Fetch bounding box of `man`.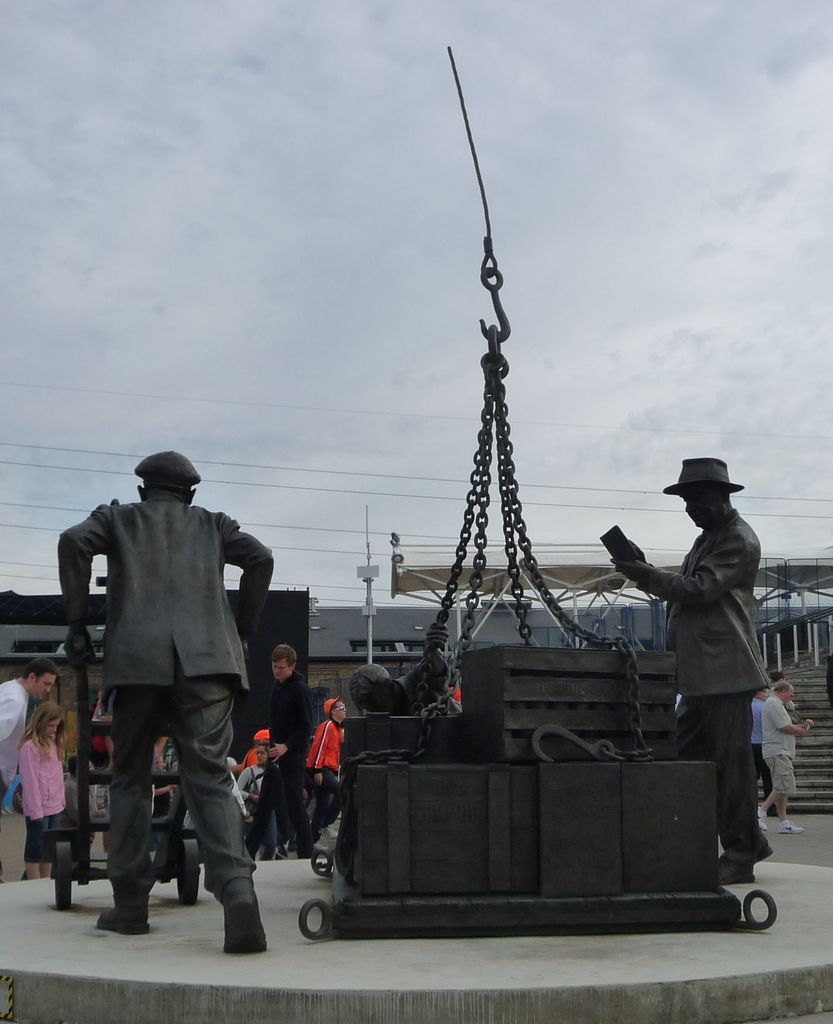
Bbox: <bbox>60, 431, 279, 966</bbox>.
